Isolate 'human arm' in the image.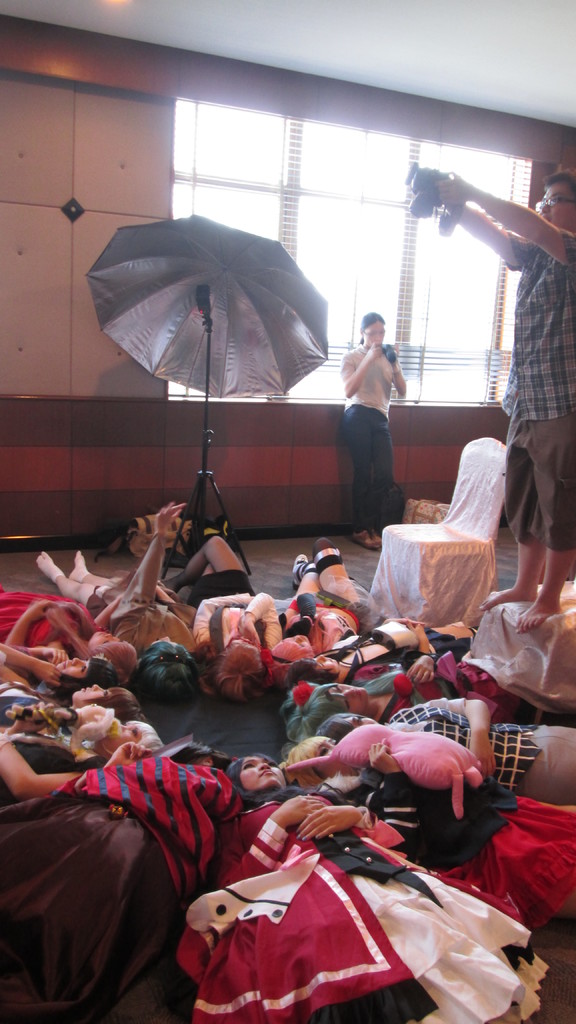
Isolated region: 412:692:491:780.
